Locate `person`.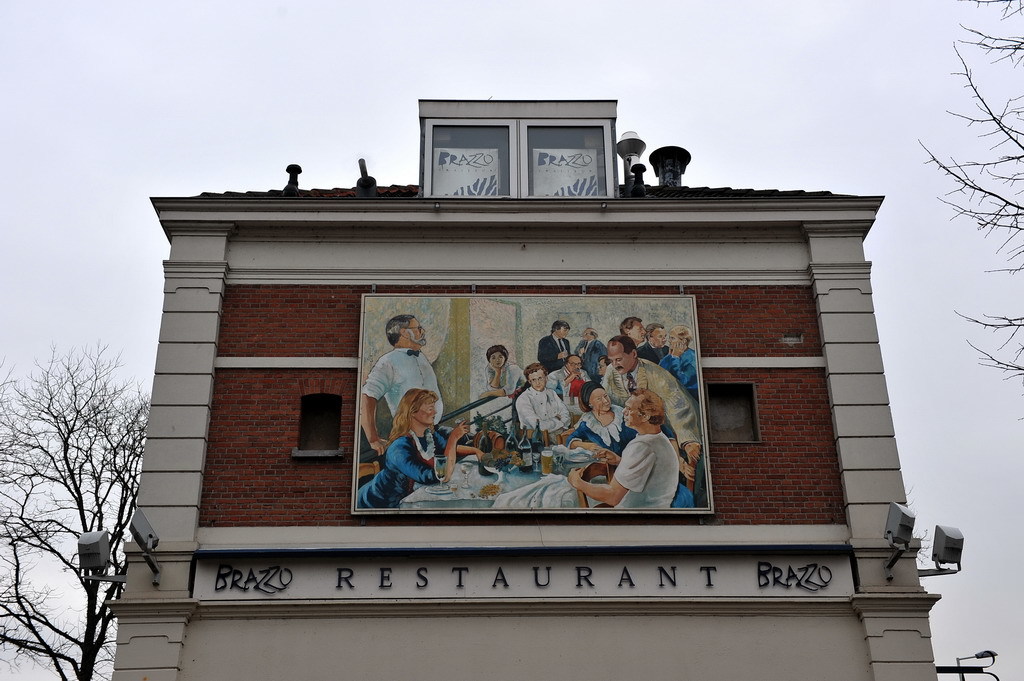
Bounding box: 359/317/450/448.
